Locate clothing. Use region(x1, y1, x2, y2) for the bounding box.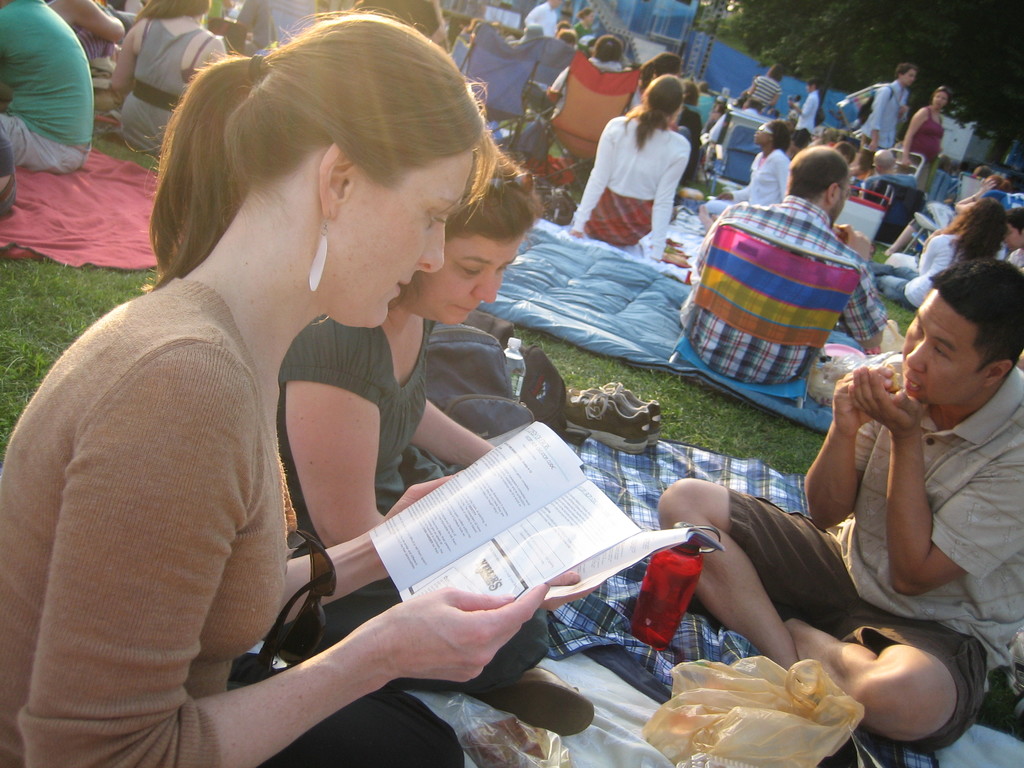
region(79, 29, 116, 78).
